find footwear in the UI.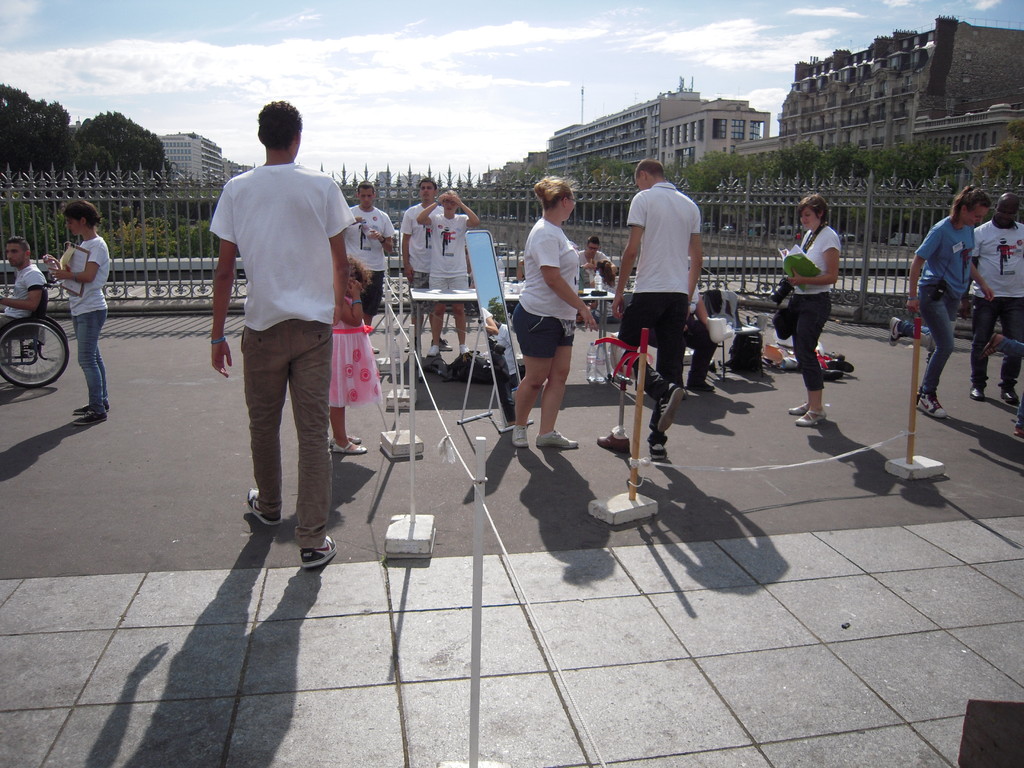
UI element at {"left": 530, "top": 421, "right": 581, "bottom": 452}.
